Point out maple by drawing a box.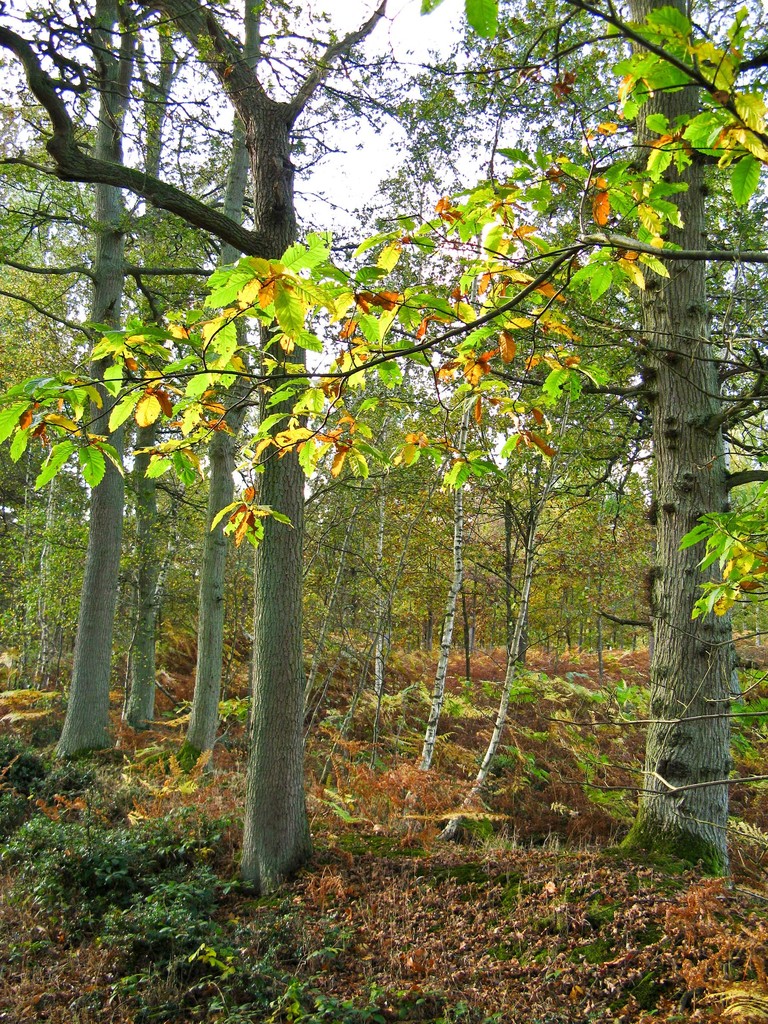
bbox=[0, 0, 420, 876].
